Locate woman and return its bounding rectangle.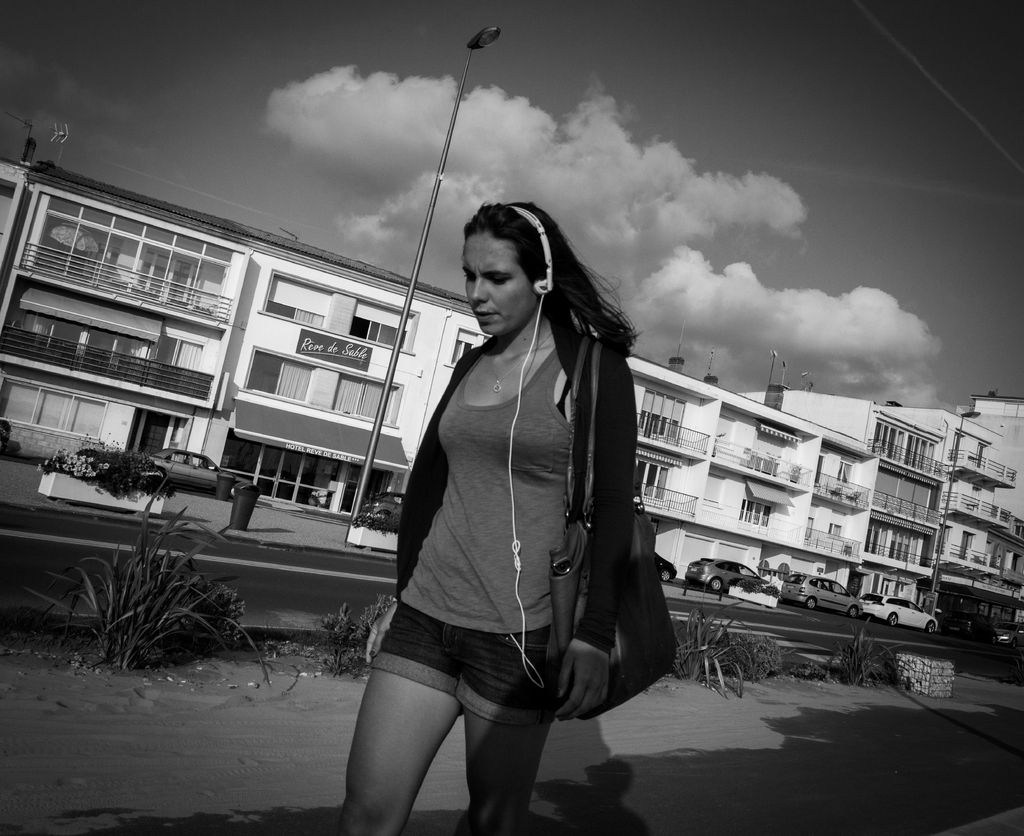
<bbox>317, 153, 646, 835</bbox>.
